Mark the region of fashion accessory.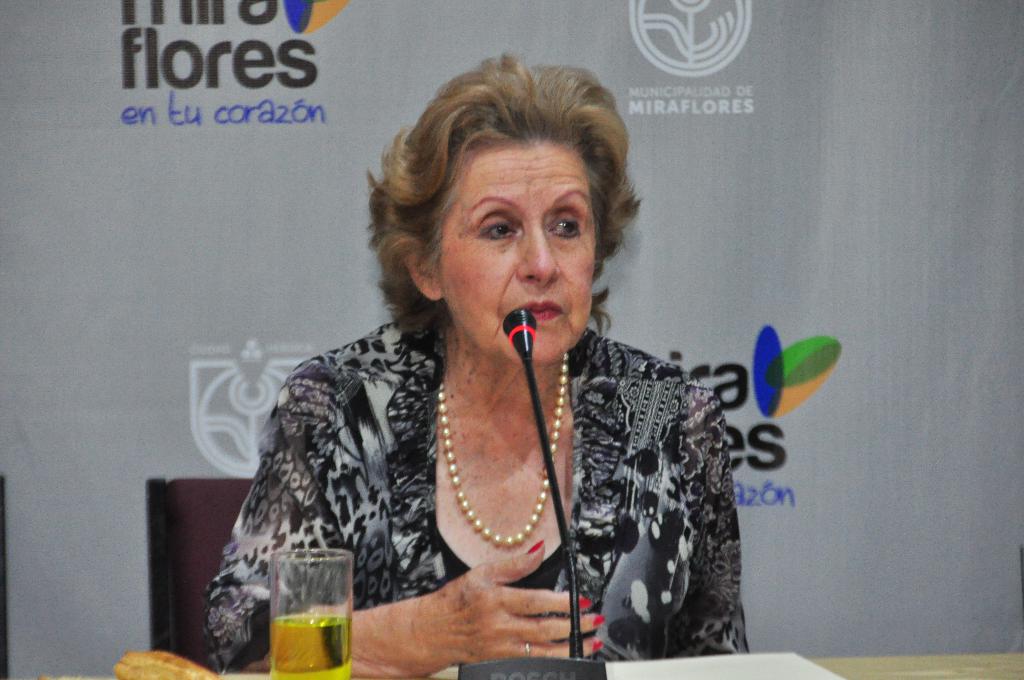
Region: 595:639:604:658.
